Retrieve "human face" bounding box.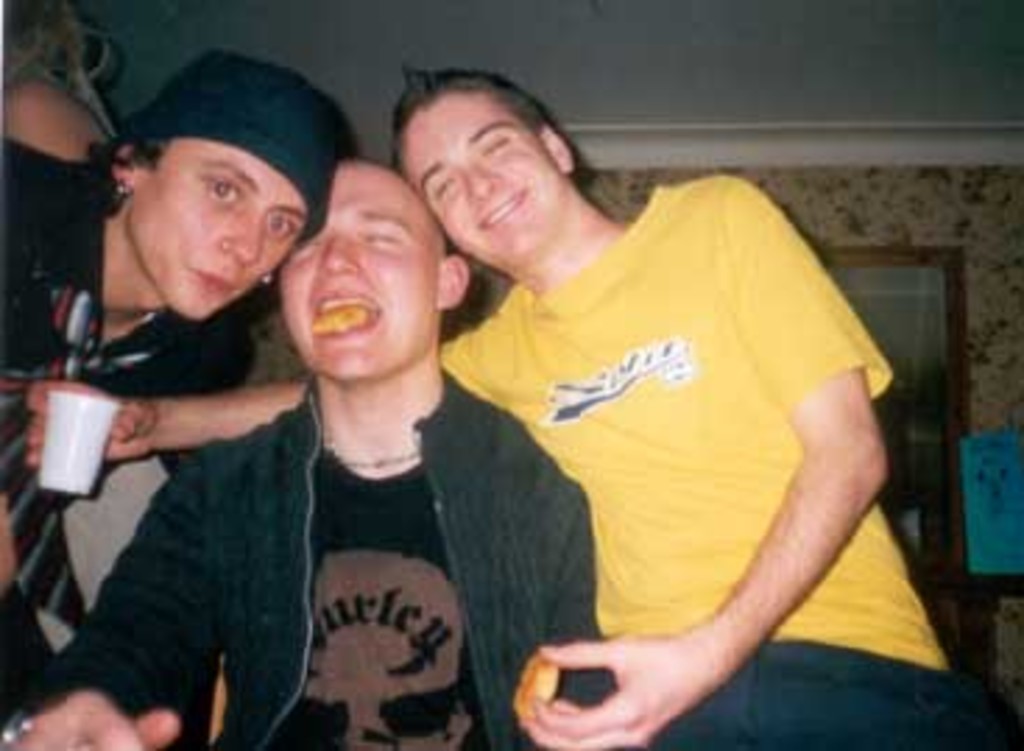
Bounding box: [left=117, top=131, right=307, bottom=324].
